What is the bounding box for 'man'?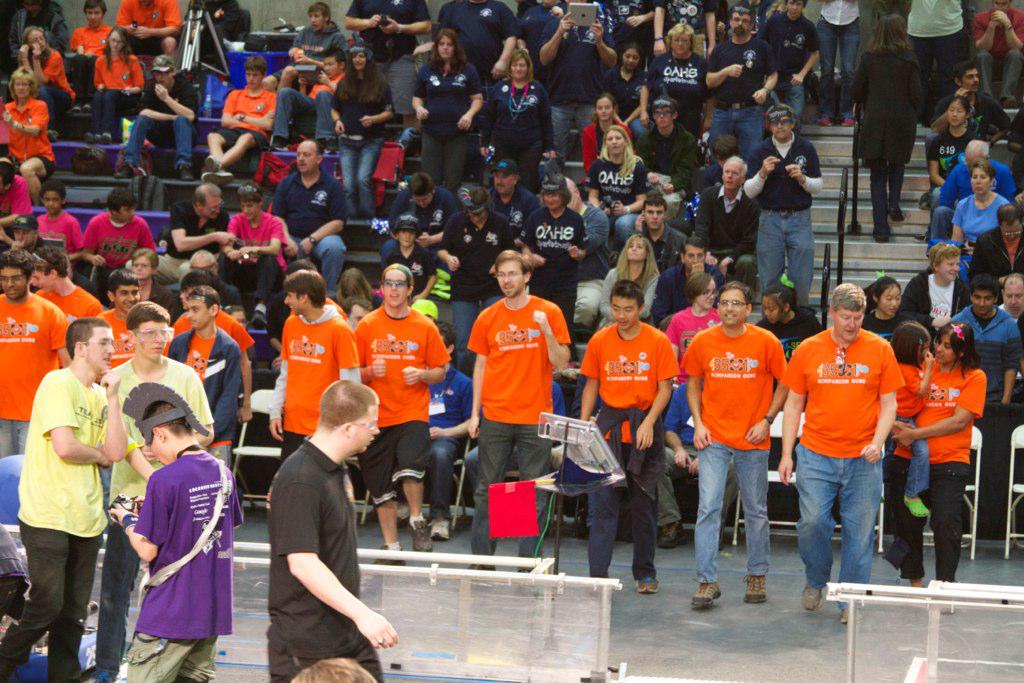
box(448, 184, 523, 349).
